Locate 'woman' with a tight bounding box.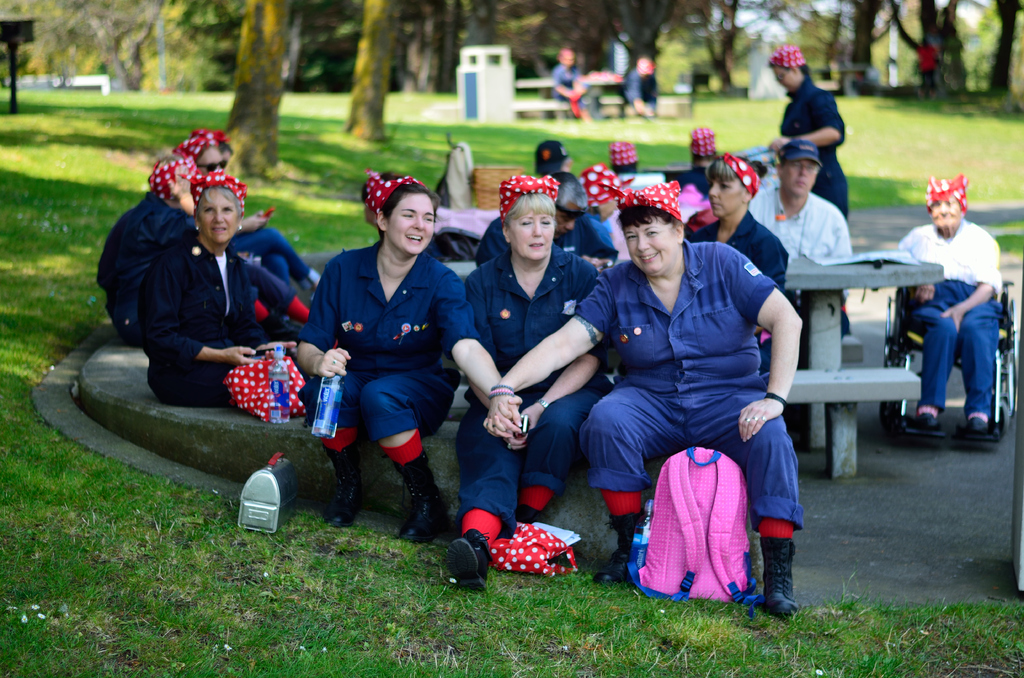
{"x1": 177, "y1": 125, "x2": 239, "y2": 190}.
